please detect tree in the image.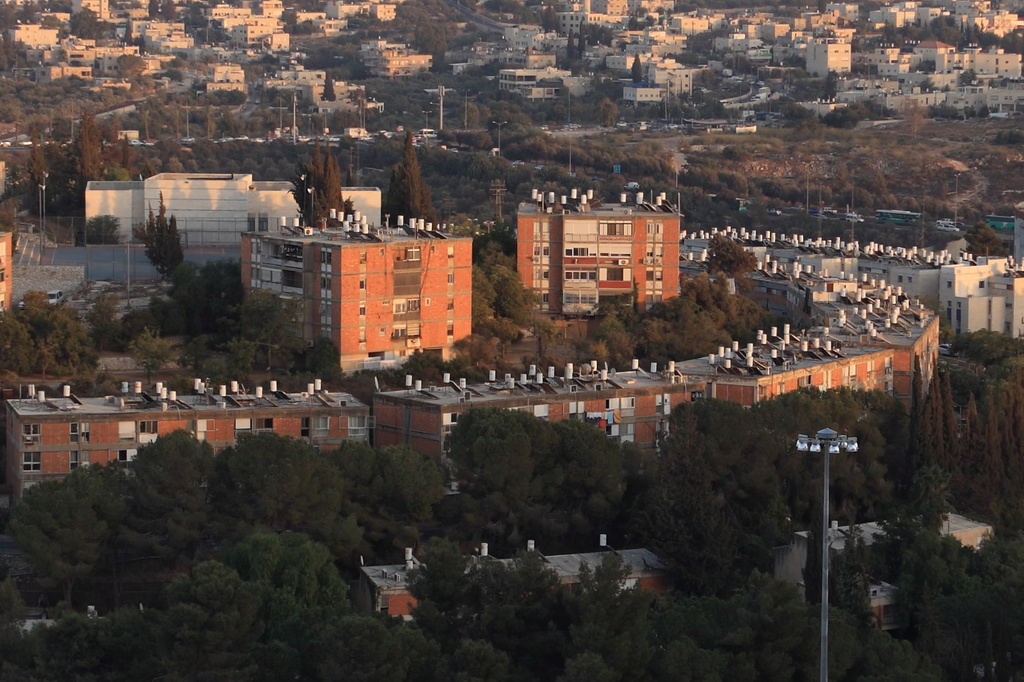
<region>339, 440, 447, 559</region>.
